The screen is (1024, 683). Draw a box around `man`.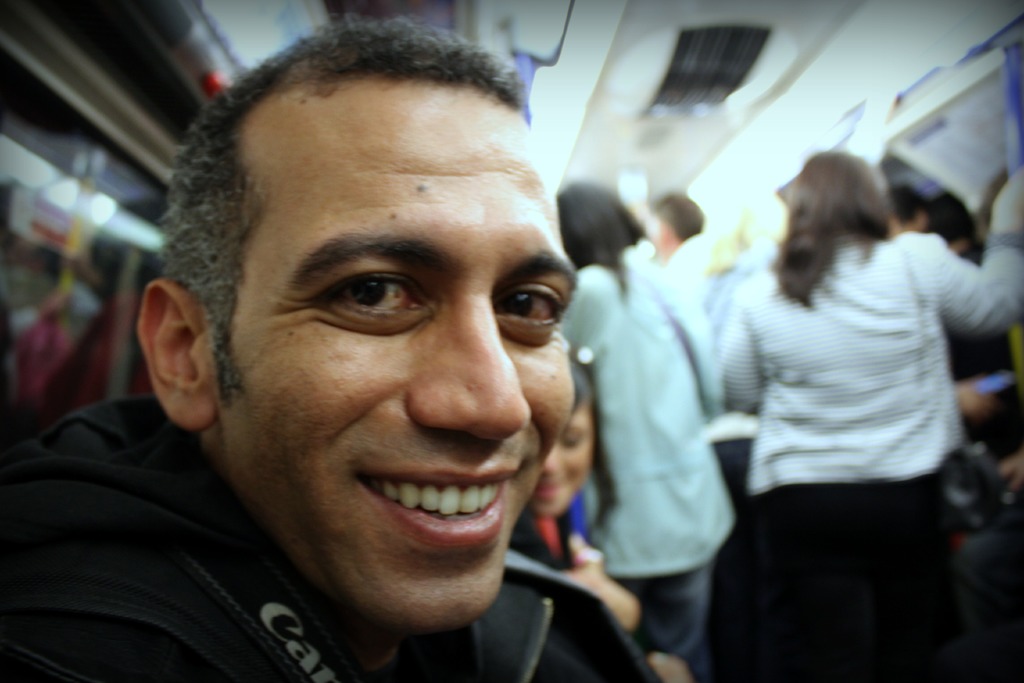
box(40, 40, 692, 682).
